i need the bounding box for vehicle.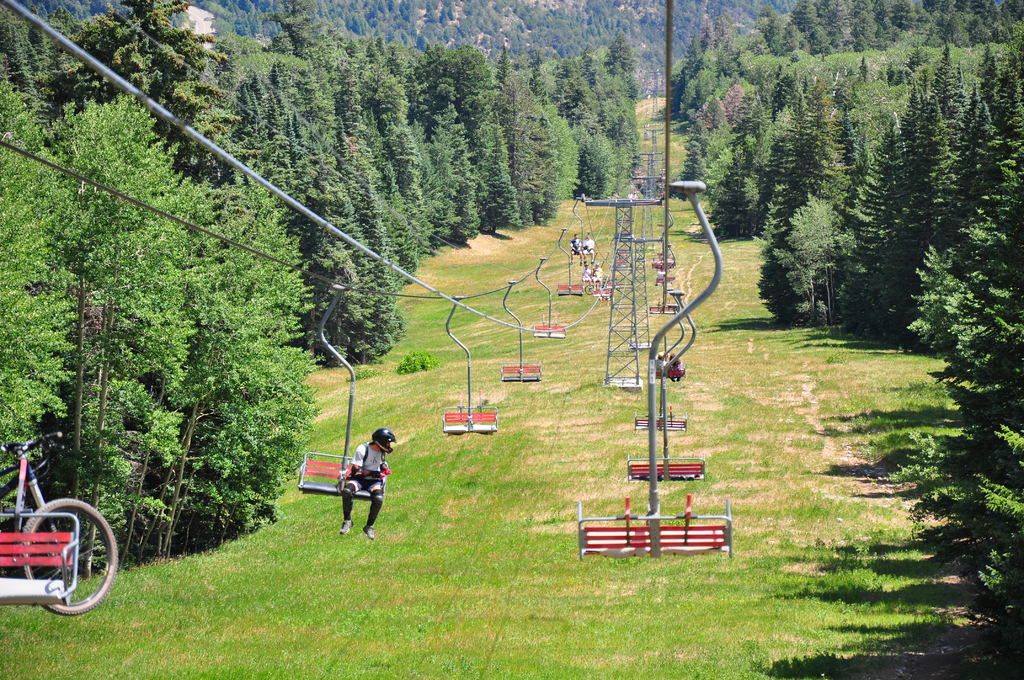
Here it is: [4,474,120,615].
